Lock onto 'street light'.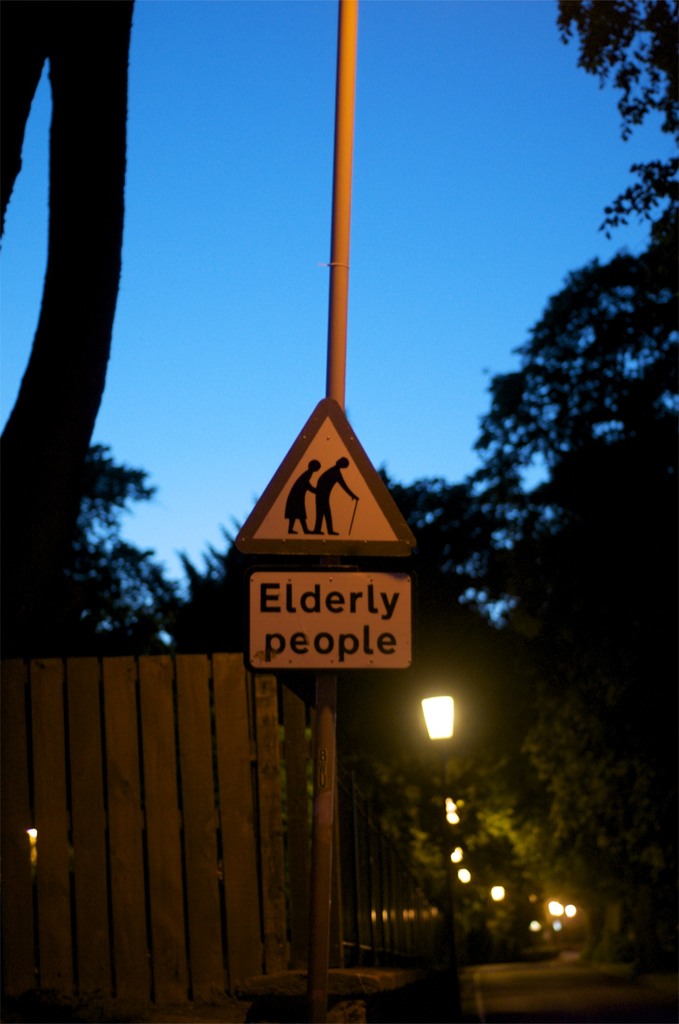
Locked: rect(414, 688, 465, 1015).
